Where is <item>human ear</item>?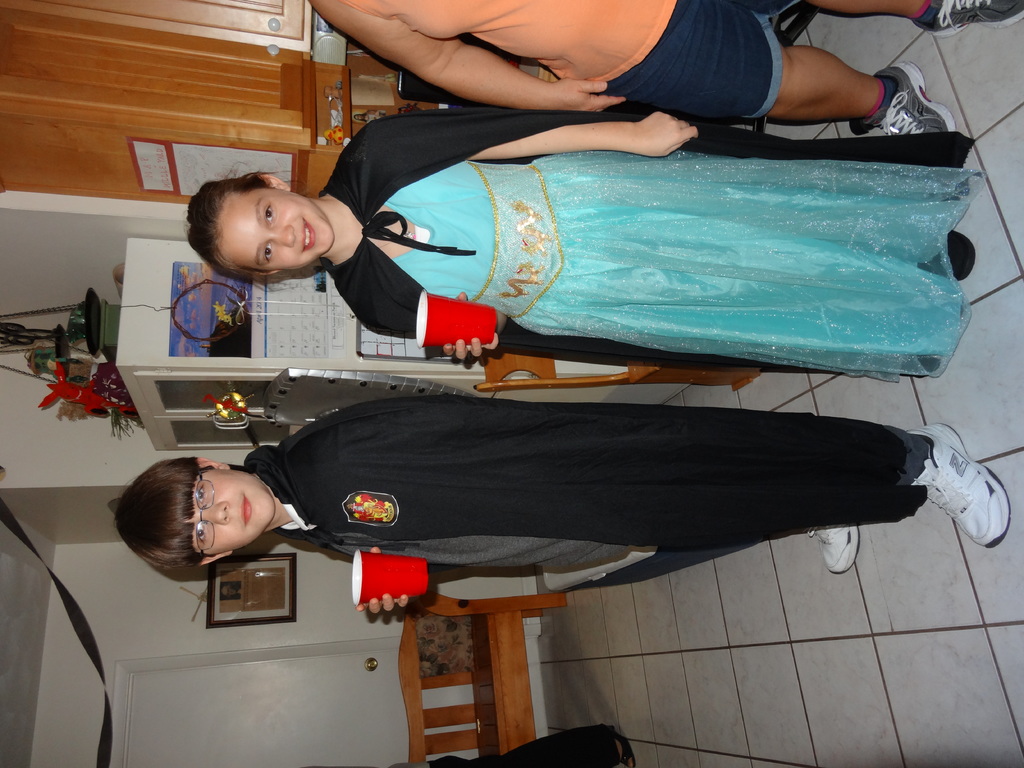
rect(256, 173, 288, 189).
